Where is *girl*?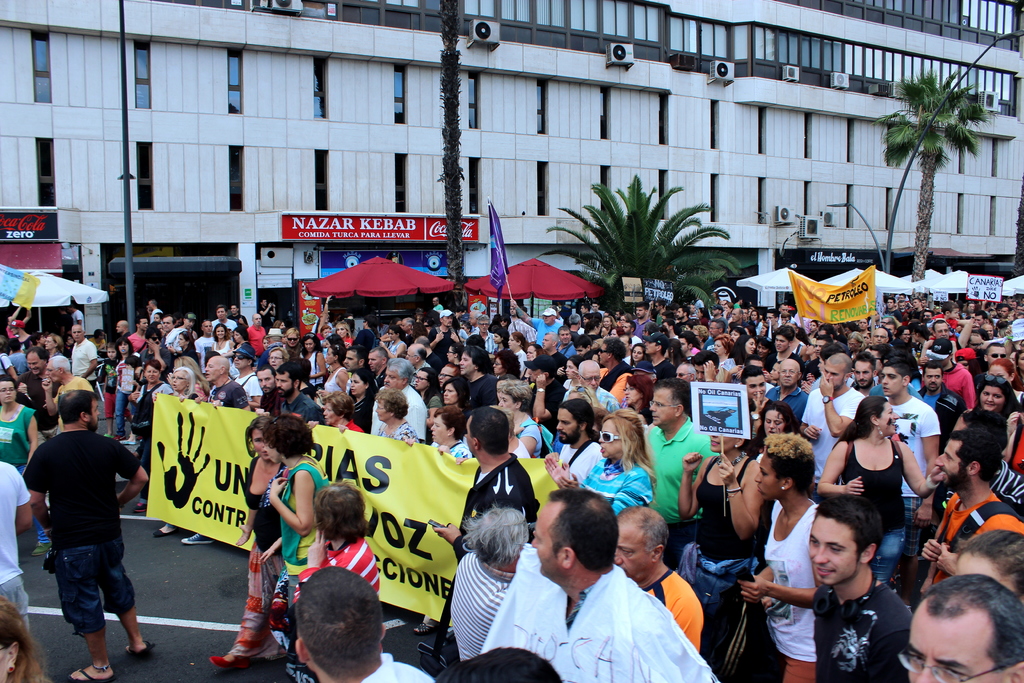
[x1=445, y1=342, x2=461, y2=361].
